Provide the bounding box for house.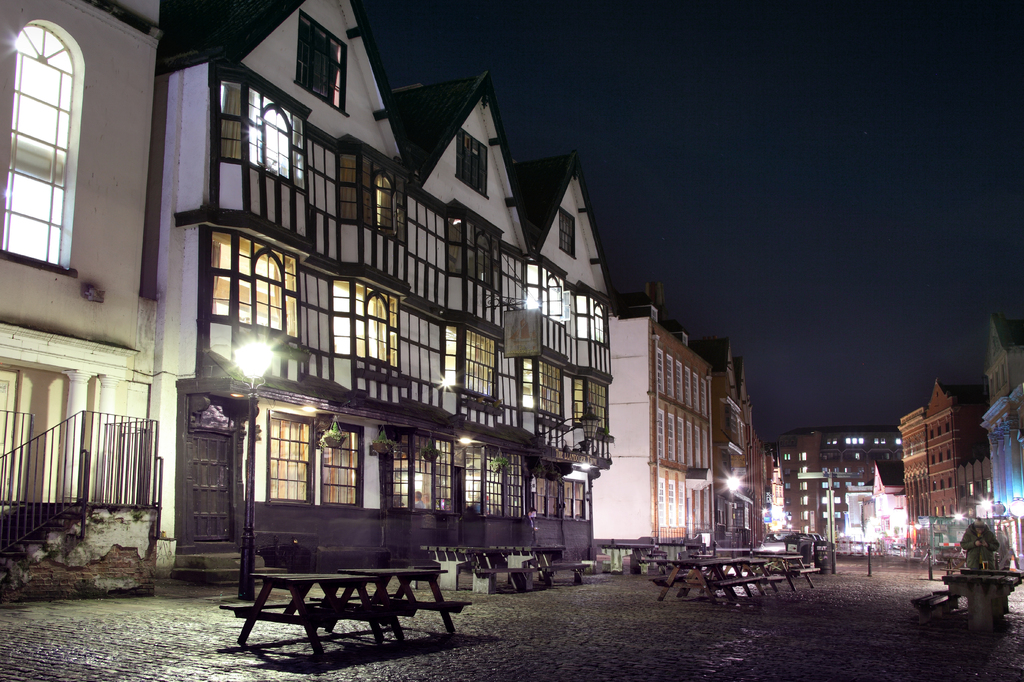
rect(972, 314, 1022, 550).
